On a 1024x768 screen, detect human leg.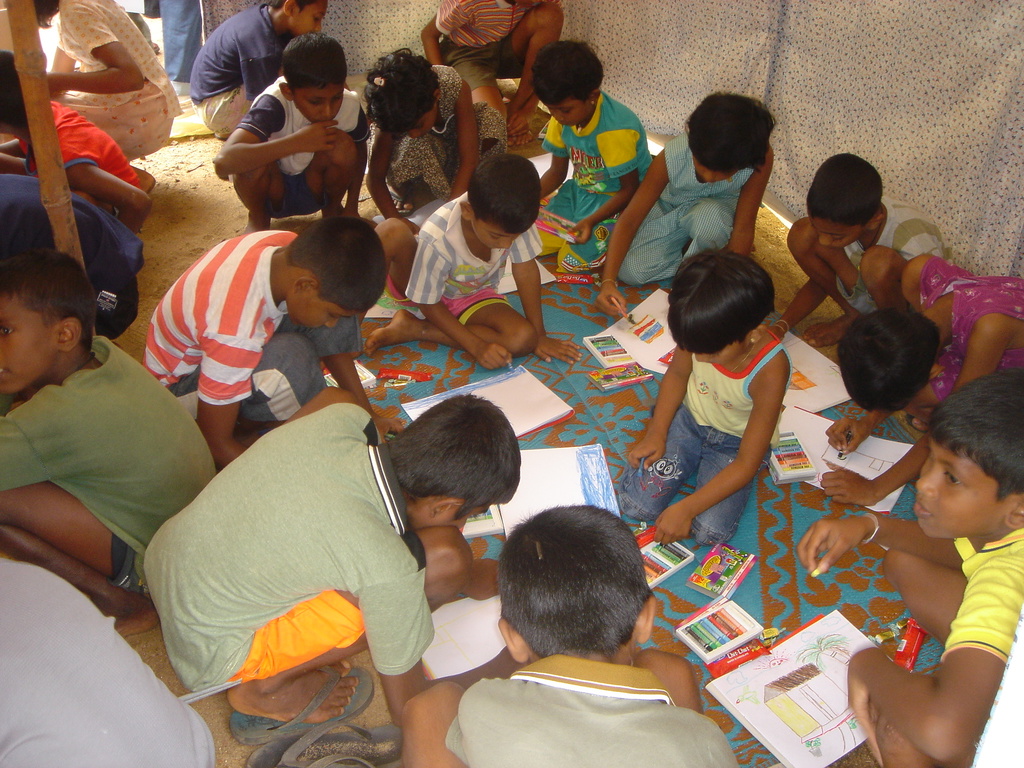
pyautogui.locateOnScreen(226, 522, 476, 728).
